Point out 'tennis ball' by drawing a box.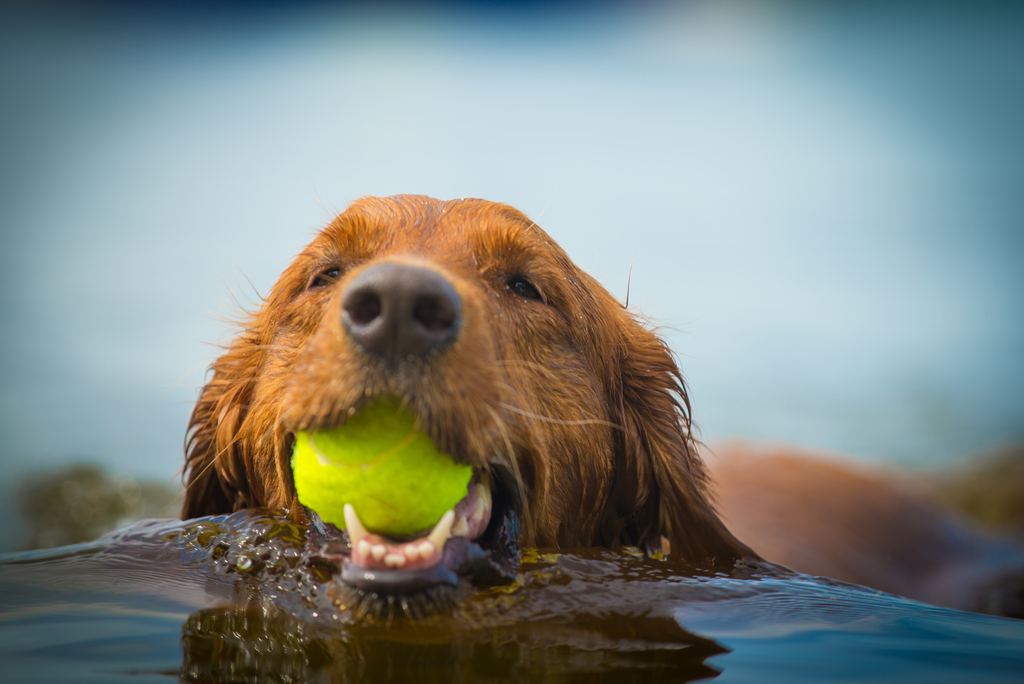
crop(291, 394, 477, 539).
